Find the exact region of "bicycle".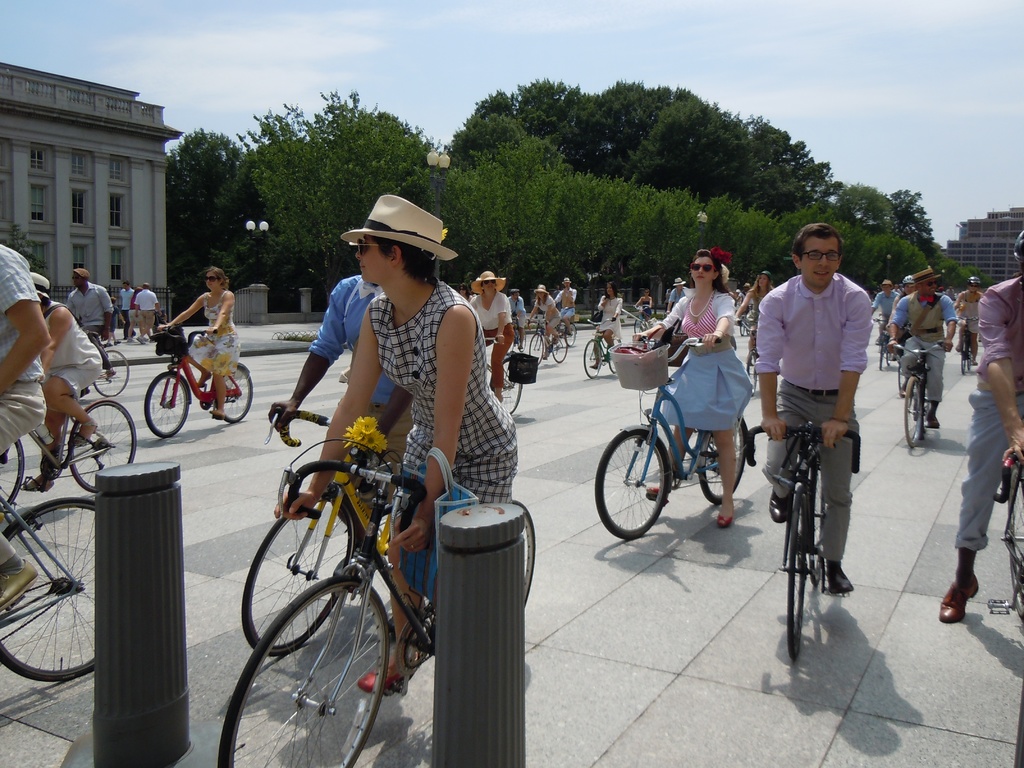
Exact region: <bbox>508, 312, 525, 352</bbox>.
